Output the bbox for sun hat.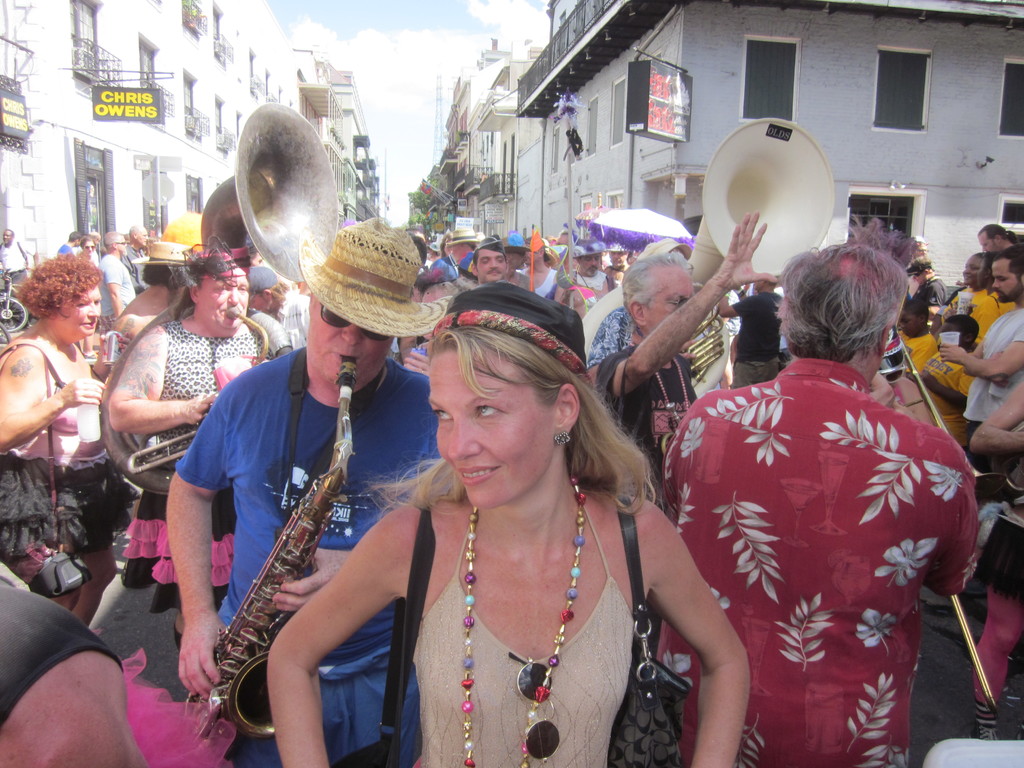
l=127, t=241, r=207, b=268.
